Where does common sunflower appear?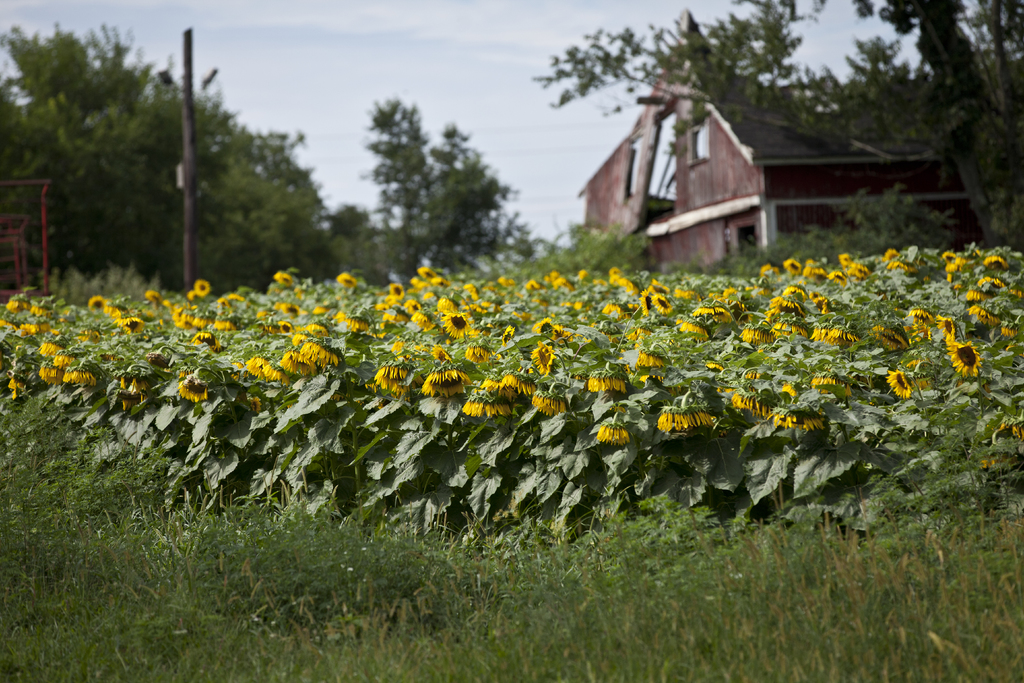
Appears at 650/290/670/311.
